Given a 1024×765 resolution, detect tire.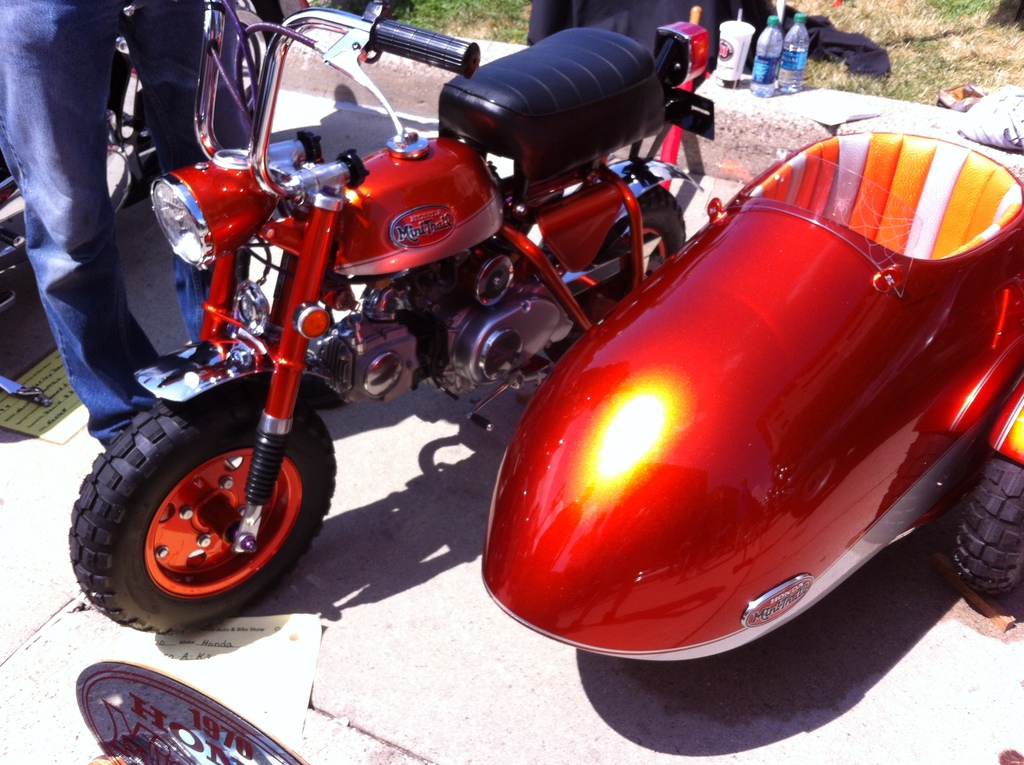
BBox(950, 453, 1023, 600).
